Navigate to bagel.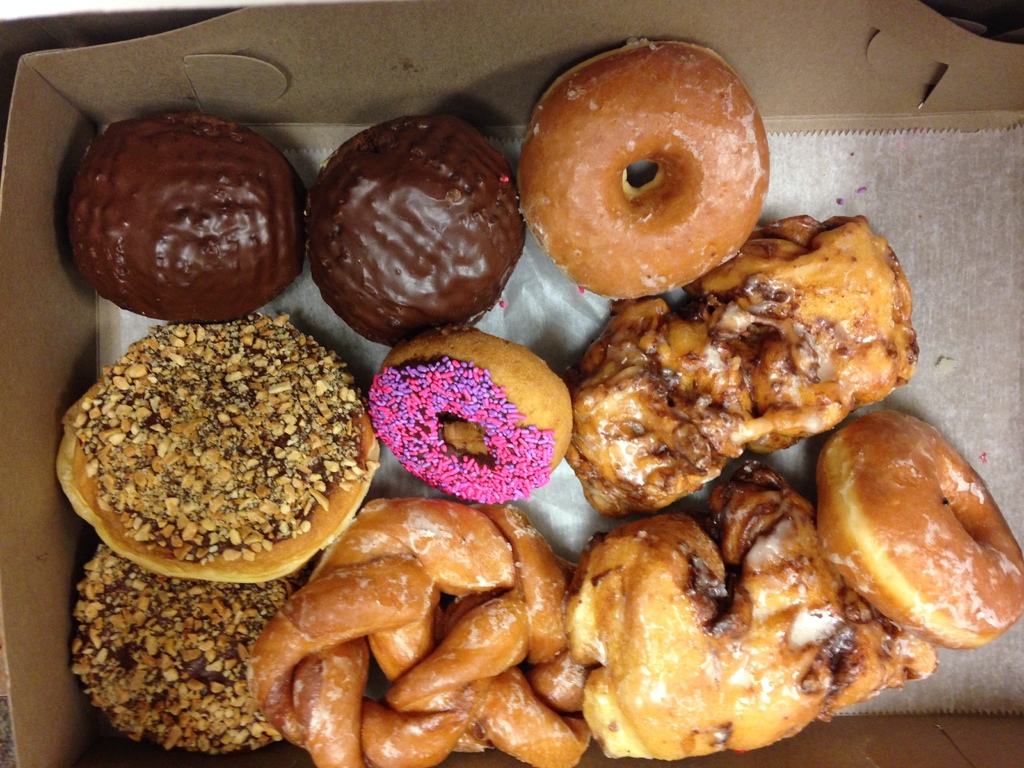
Navigation target: select_region(515, 45, 772, 298).
